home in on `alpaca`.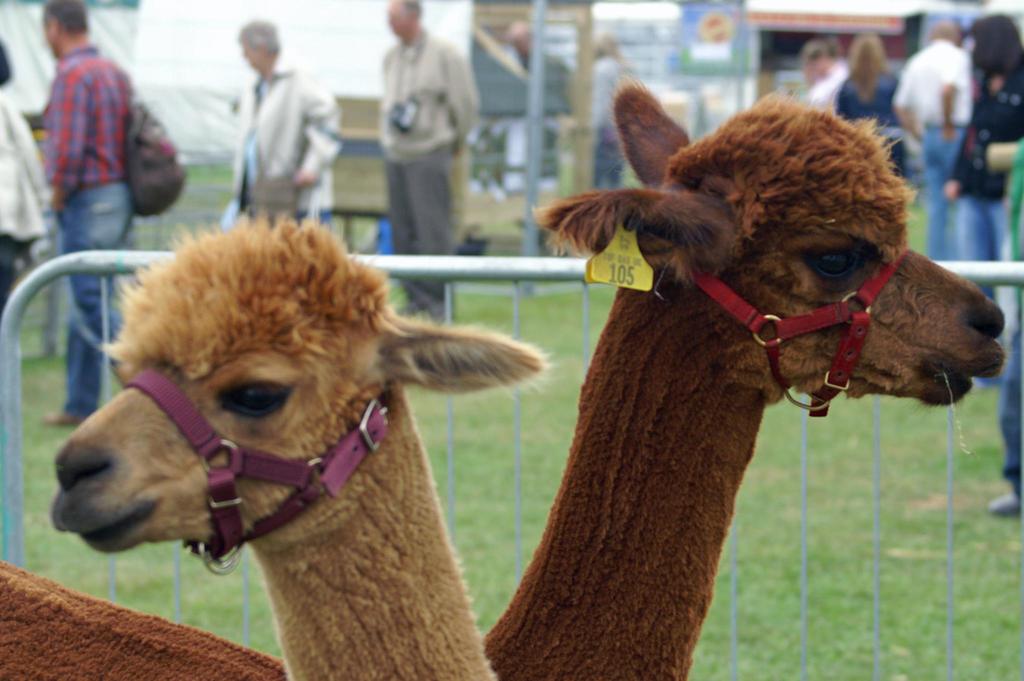
Homed in at 47/204/555/680.
